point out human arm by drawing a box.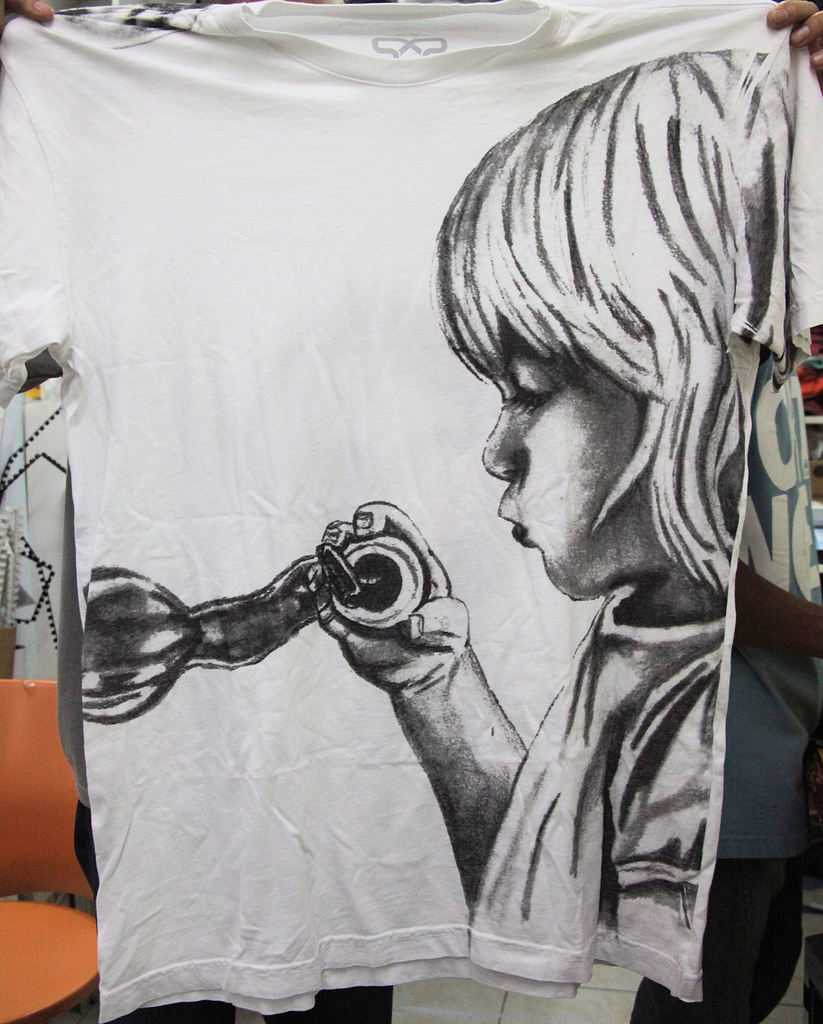
locate(322, 497, 531, 936).
